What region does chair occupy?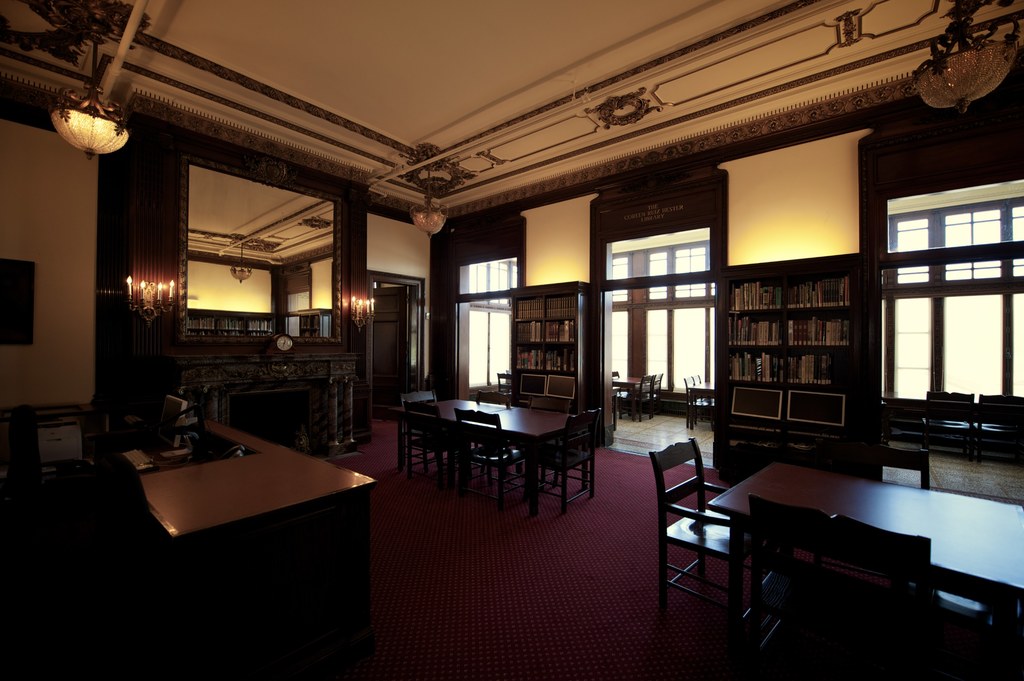
detection(469, 389, 514, 460).
